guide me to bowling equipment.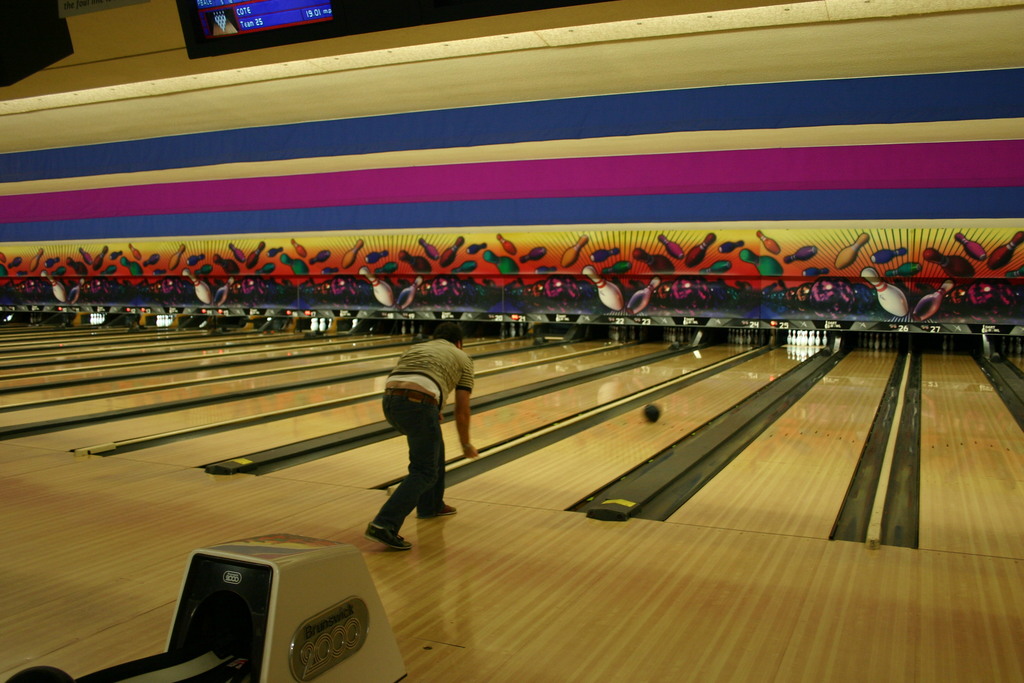
Guidance: (874, 244, 906, 263).
